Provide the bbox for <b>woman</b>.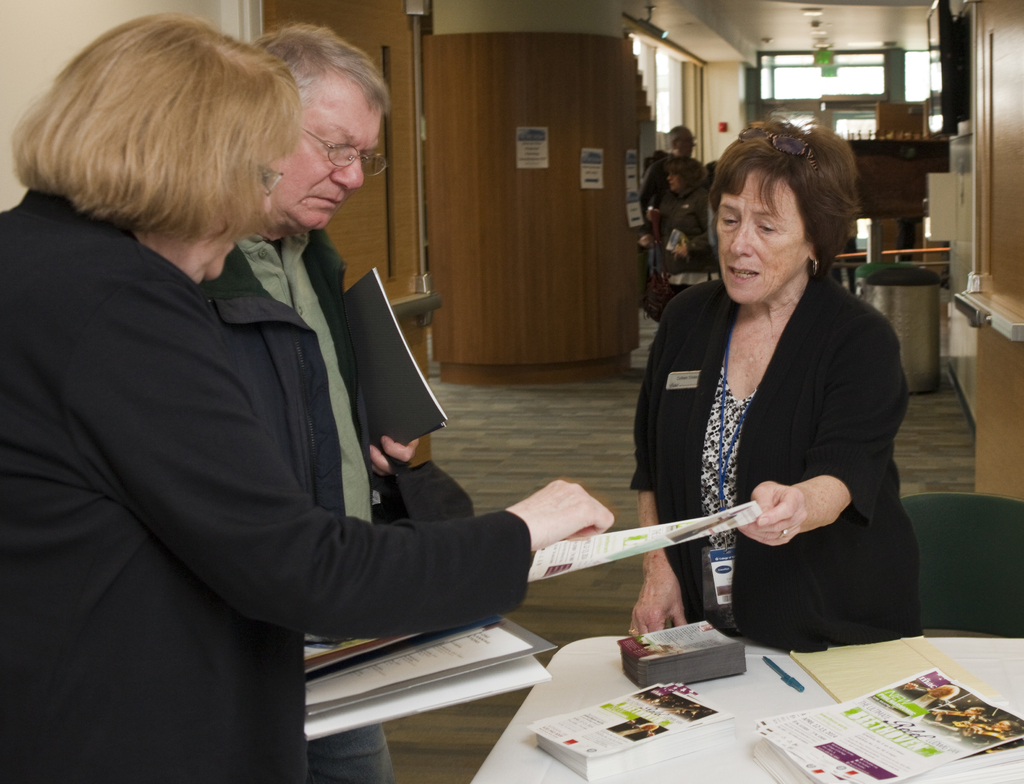
box(0, 10, 614, 783).
